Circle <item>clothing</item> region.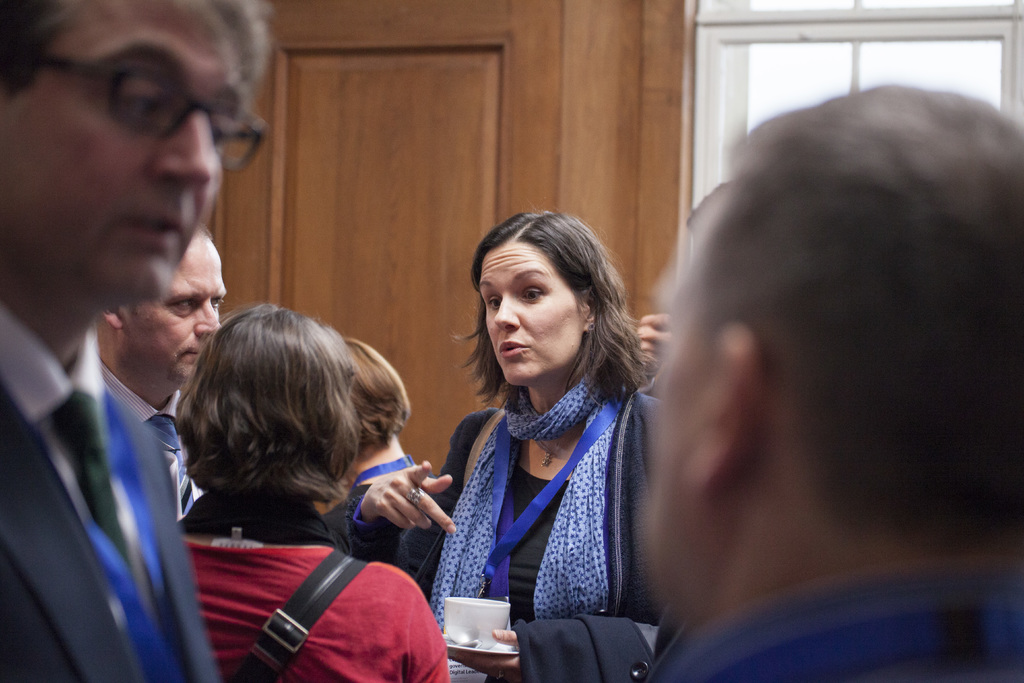
Region: 401:327:680:654.
